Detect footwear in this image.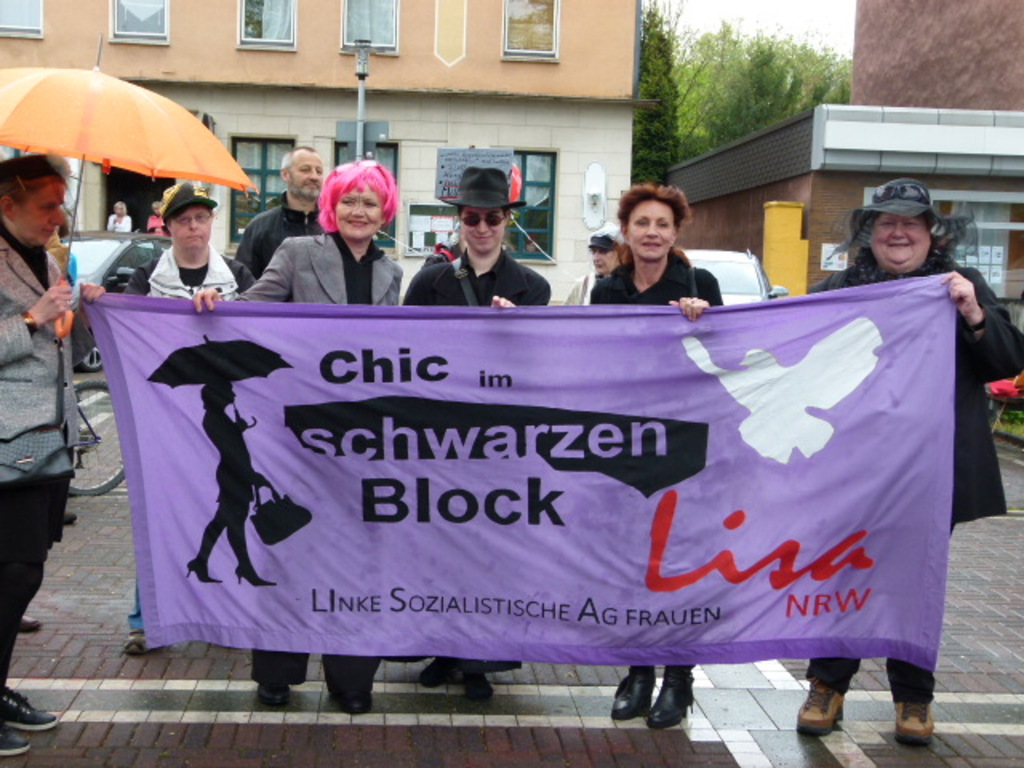
Detection: 16, 610, 46, 635.
